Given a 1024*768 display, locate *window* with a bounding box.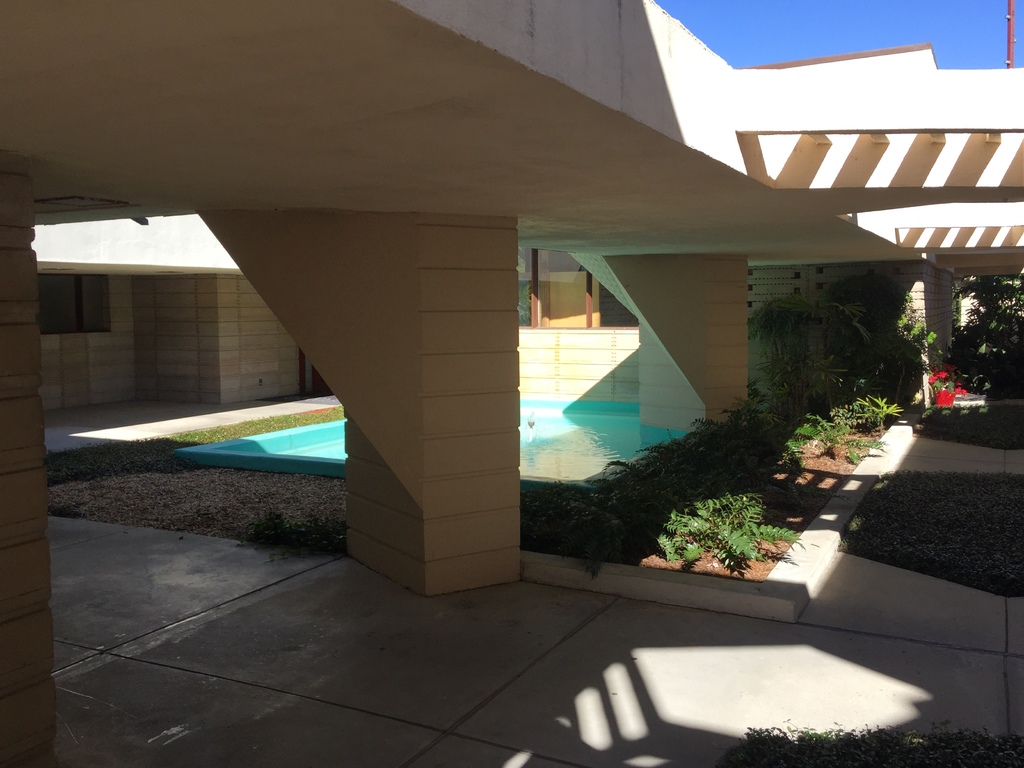
Located: detection(40, 268, 113, 335).
